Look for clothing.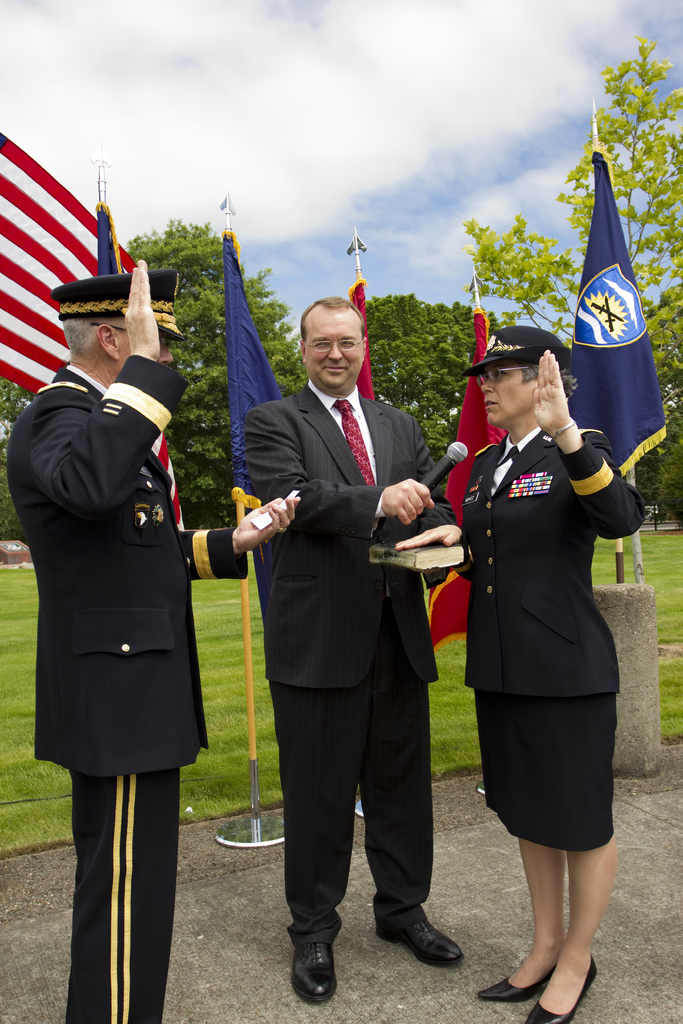
Found: bbox(239, 364, 444, 934).
